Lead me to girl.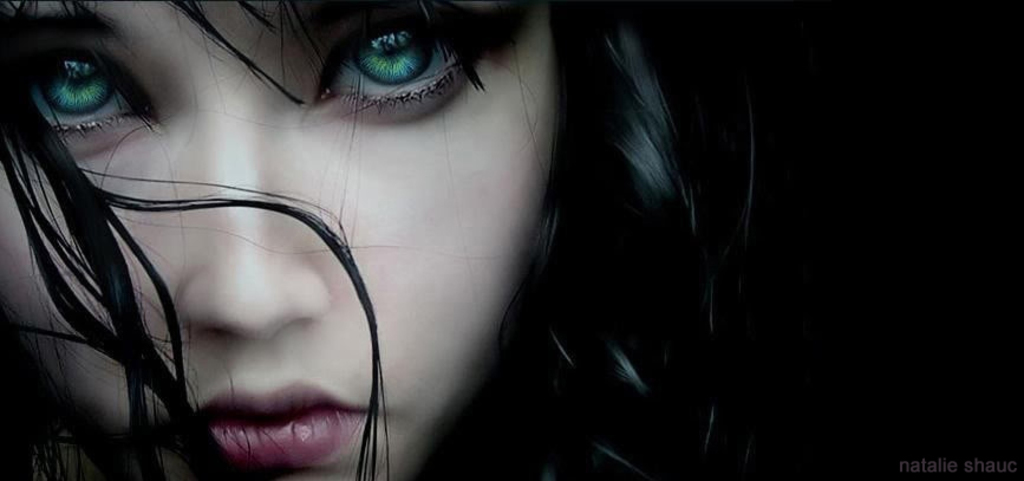
Lead to region(1, 0, 764, 480).
